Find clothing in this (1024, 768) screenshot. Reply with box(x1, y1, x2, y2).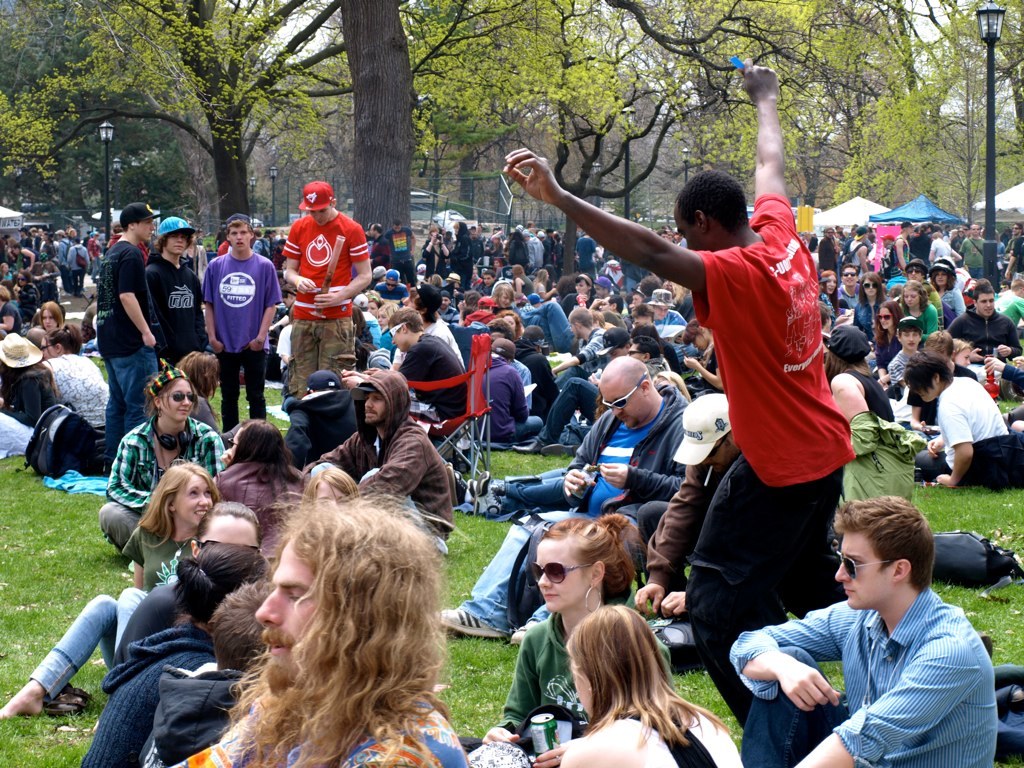
box(927, 225, 955, 268).
